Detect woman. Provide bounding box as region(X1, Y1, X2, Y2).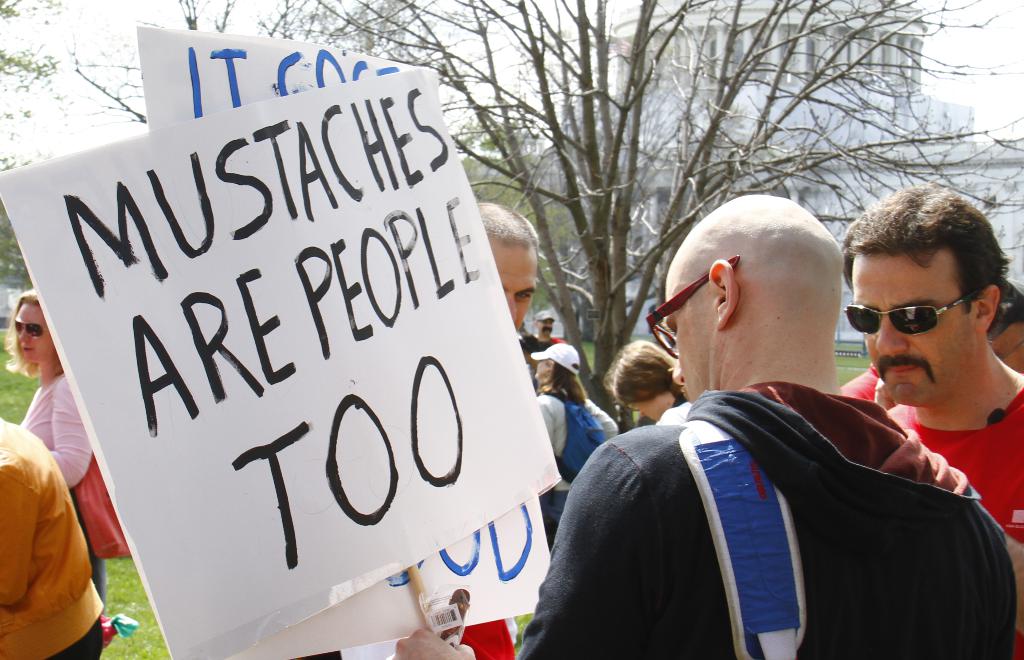
region(531, 337, 619, 546).
